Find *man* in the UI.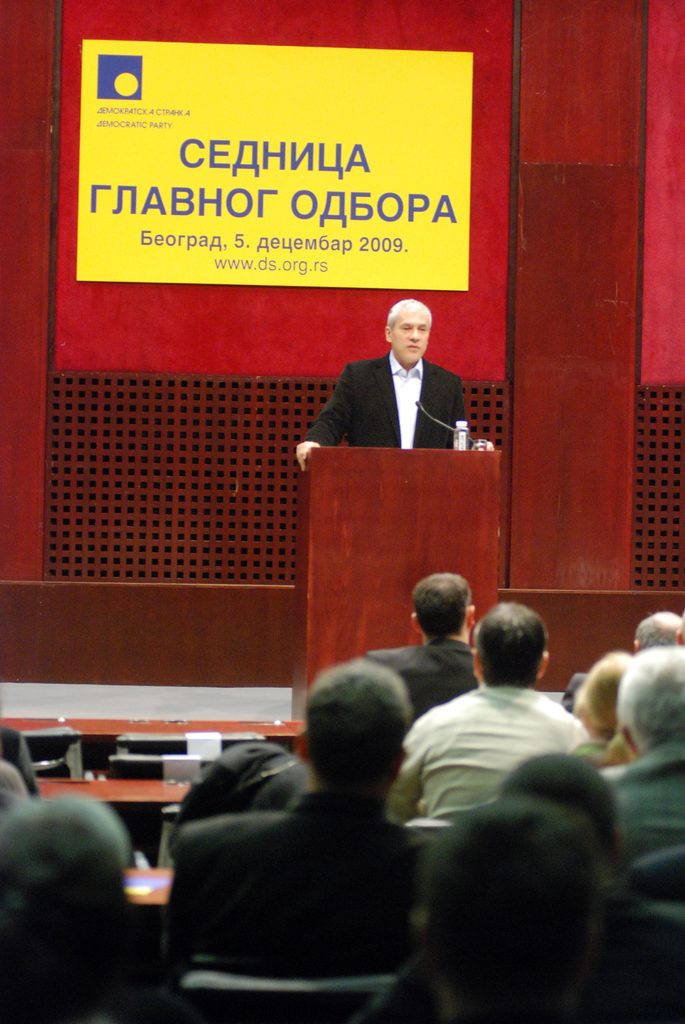
UI element at select_region(579, 653, 636, 757).
